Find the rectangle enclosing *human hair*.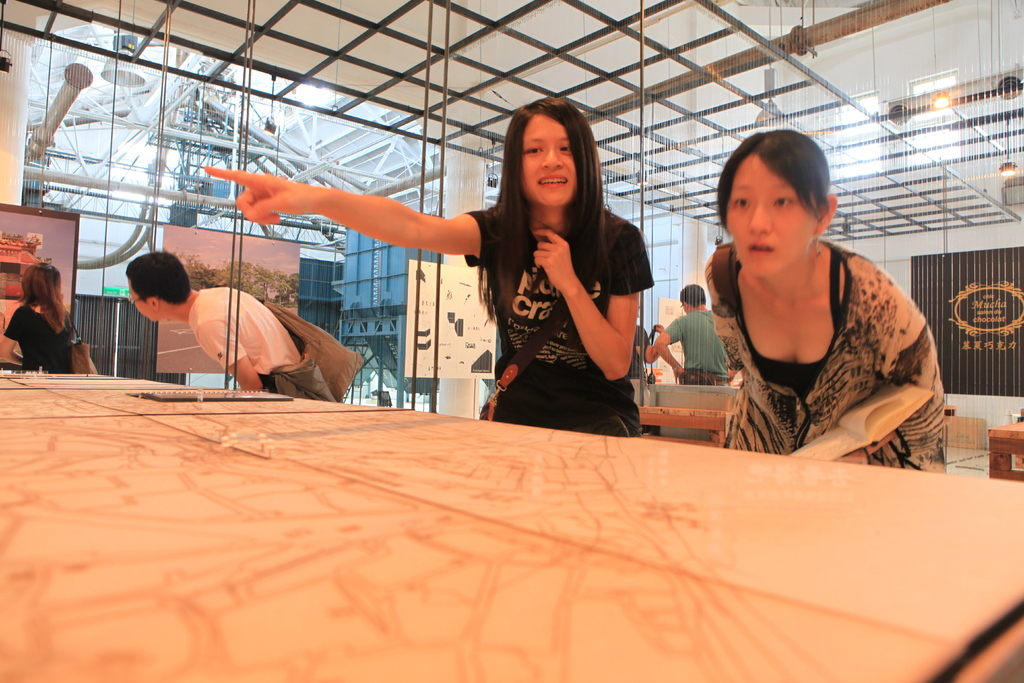
bbox=(17, 262, 64, 337).
